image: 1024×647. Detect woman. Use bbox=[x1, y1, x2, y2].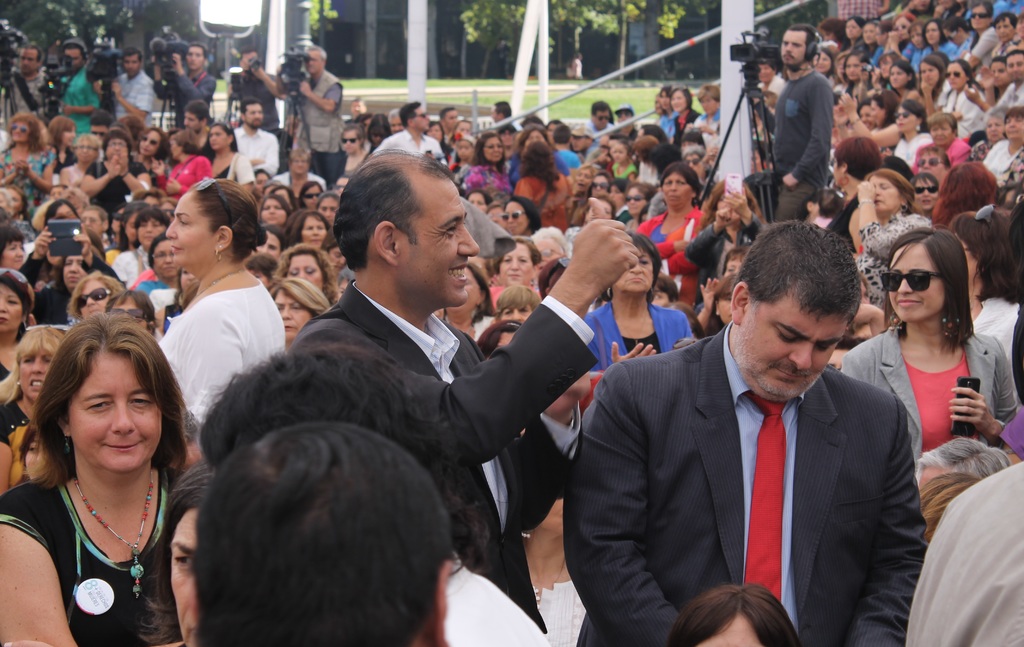
bbox=[152, 127, 211, 196].
